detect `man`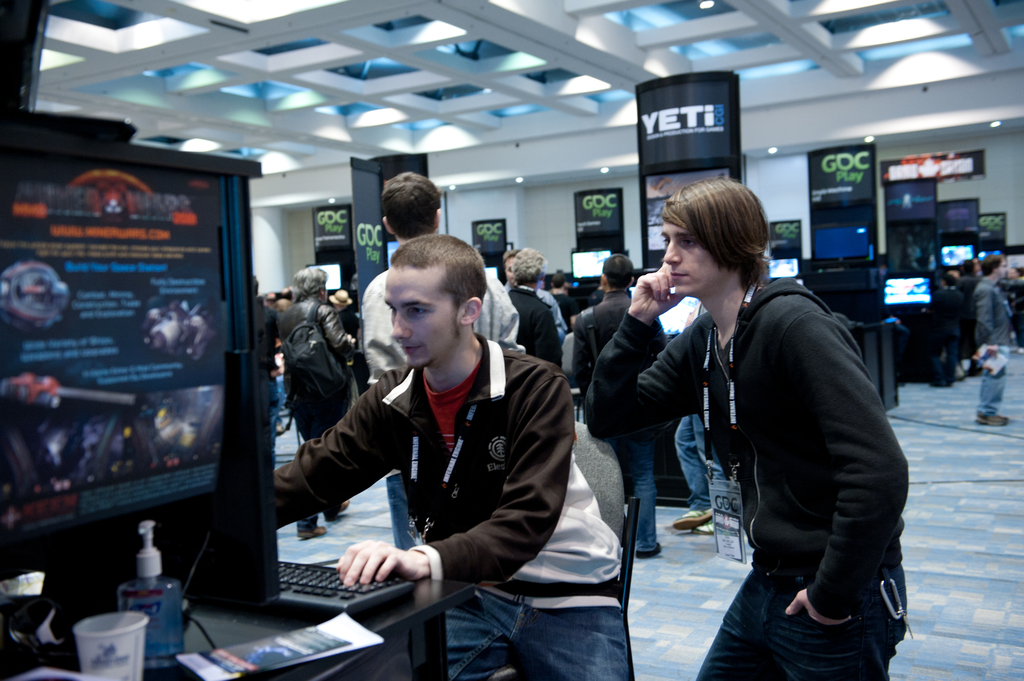
[548, 272, 579, 322]
